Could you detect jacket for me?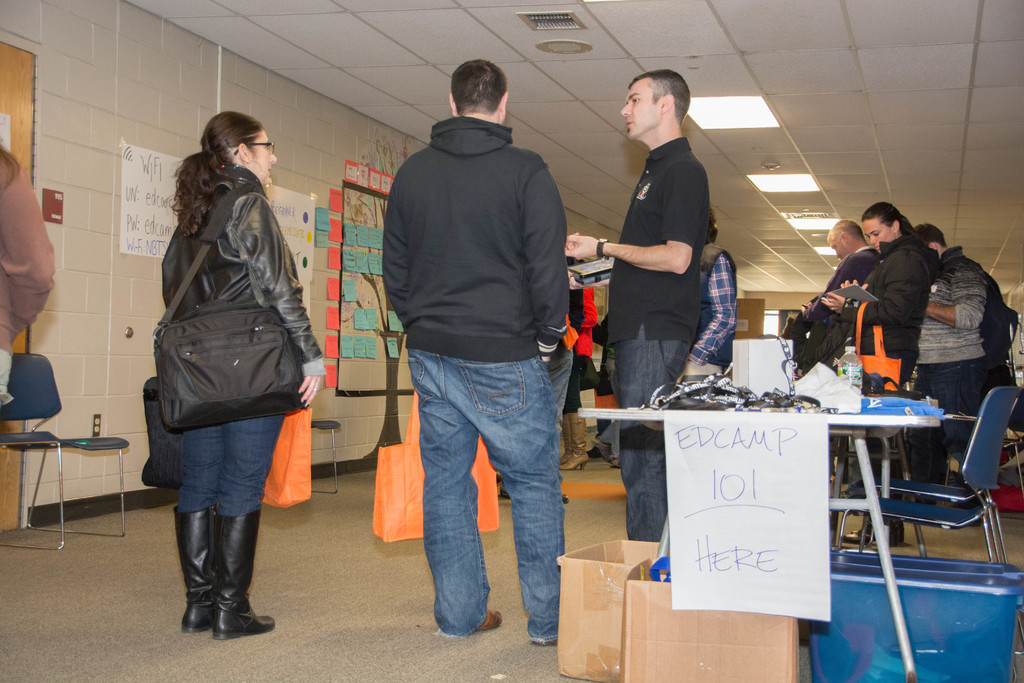
Detection result: (380,118,568,365).
